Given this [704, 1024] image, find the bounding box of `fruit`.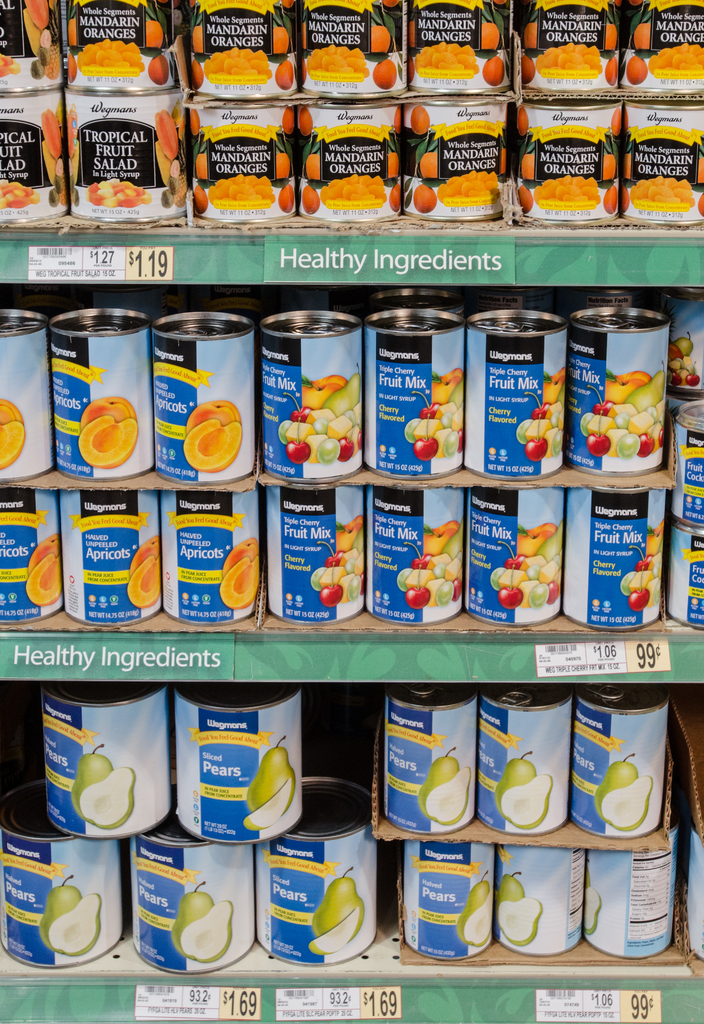
bbox(26, 531, 60, 579).
